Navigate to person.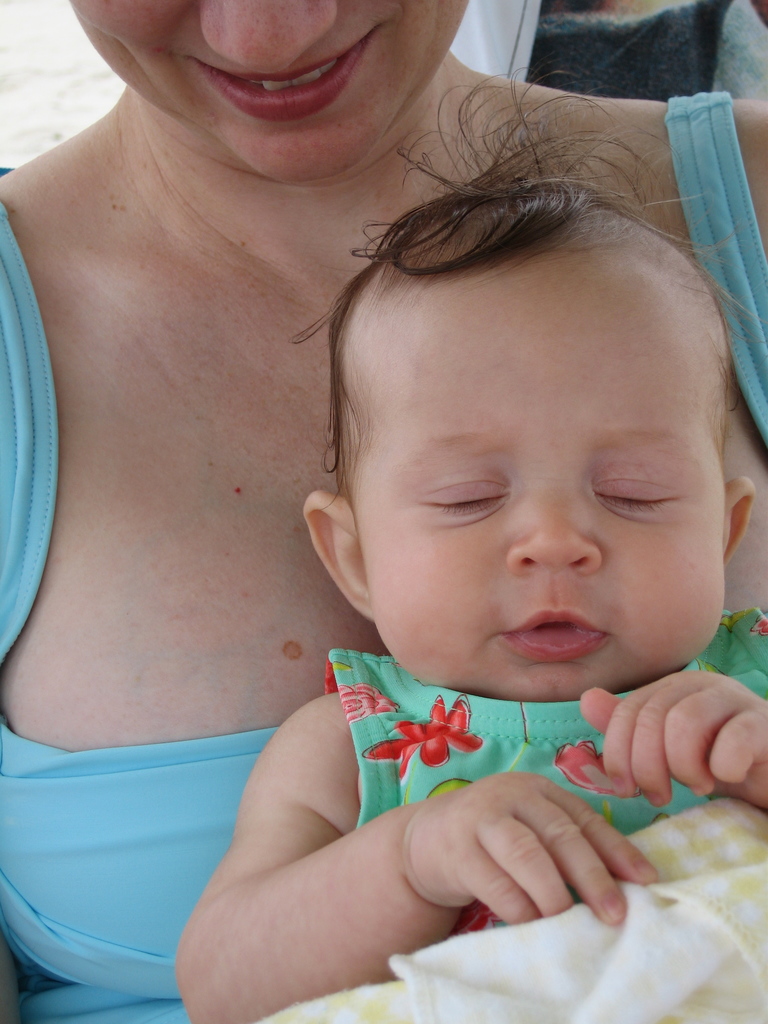
Navigation target: (0, 0, 767, 1023).
